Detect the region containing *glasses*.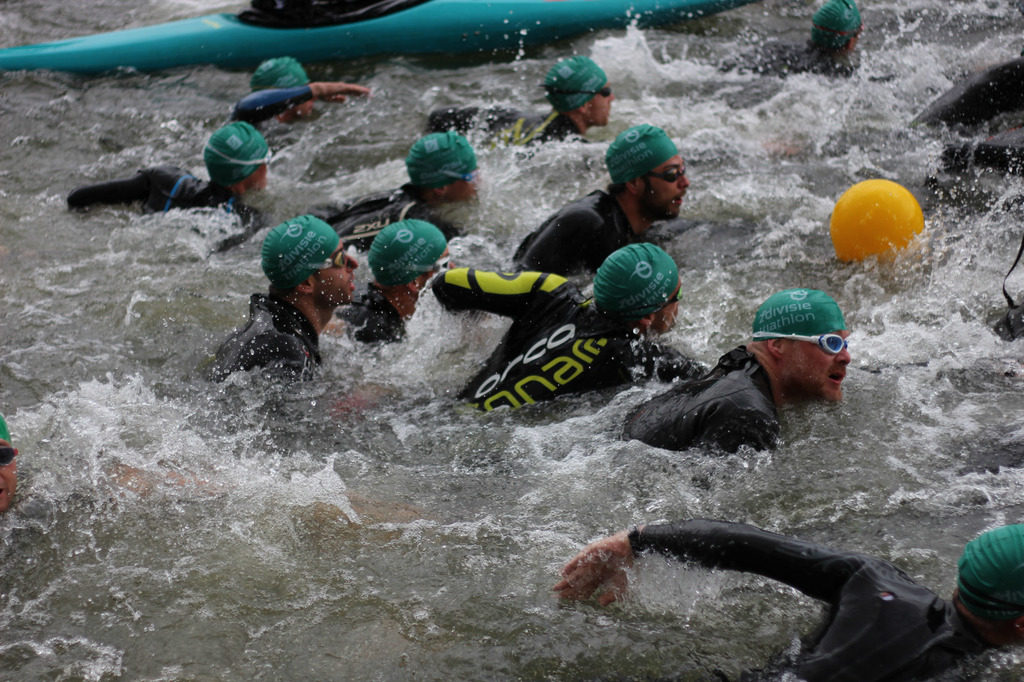
[641,160,688,187].
